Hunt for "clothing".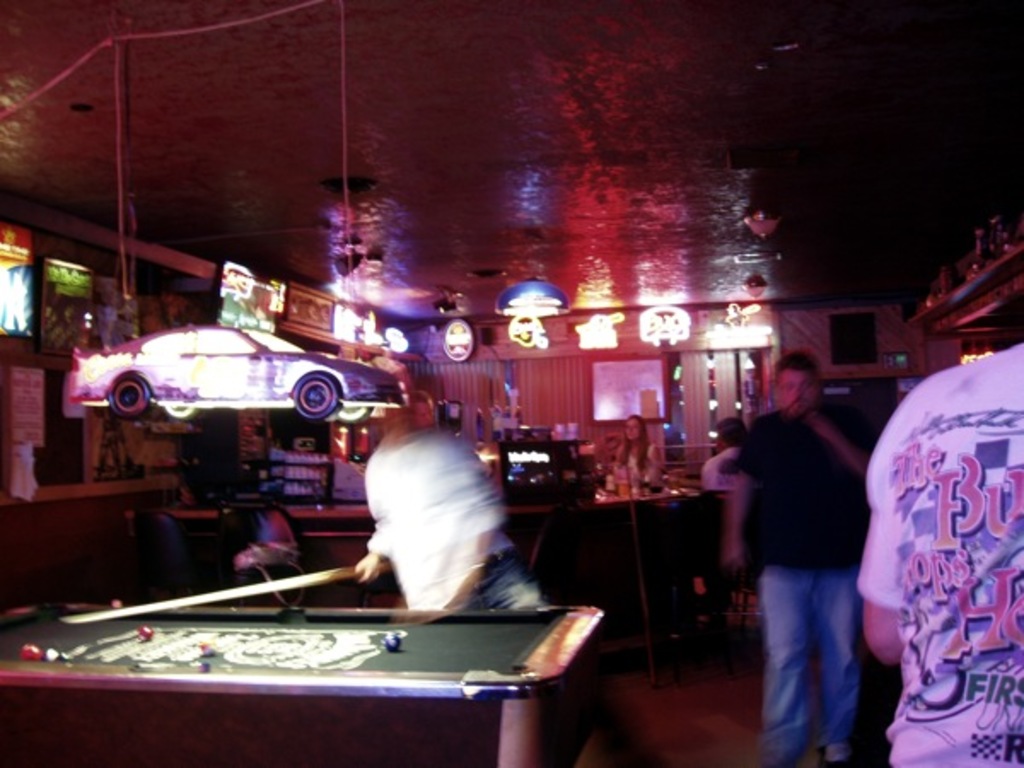
Hunted down at <bbox>855, 350, 1022, 766</bbox>.
